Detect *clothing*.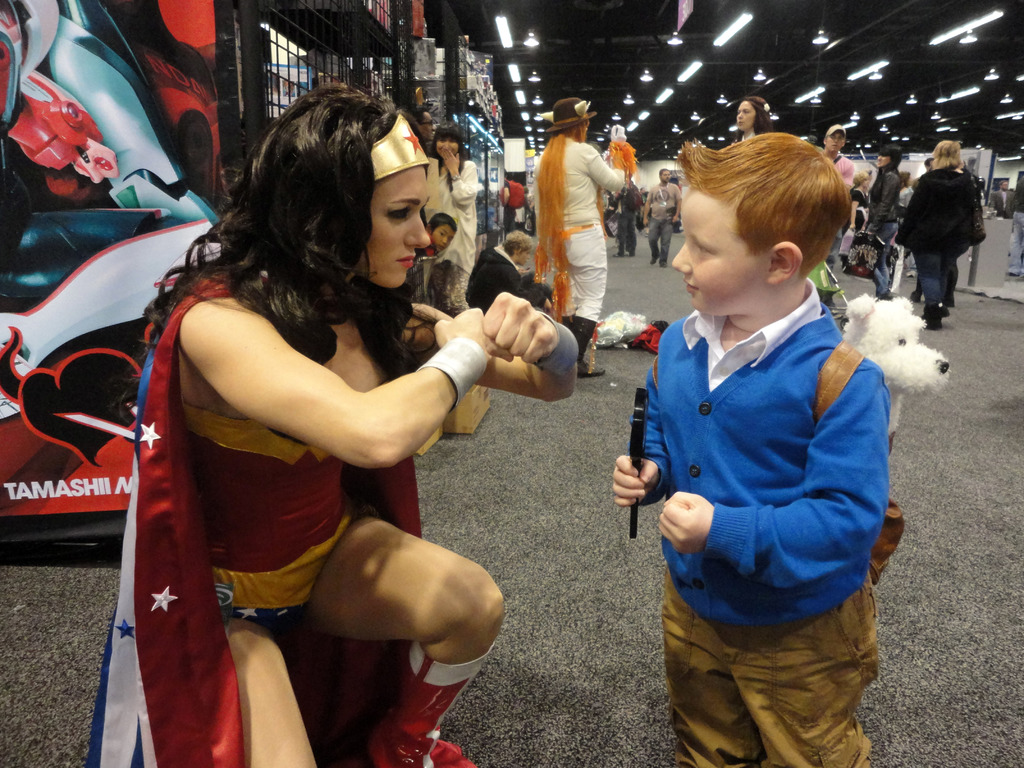
Detected at (x1=644, y1=181, x2=680, y2=258).
